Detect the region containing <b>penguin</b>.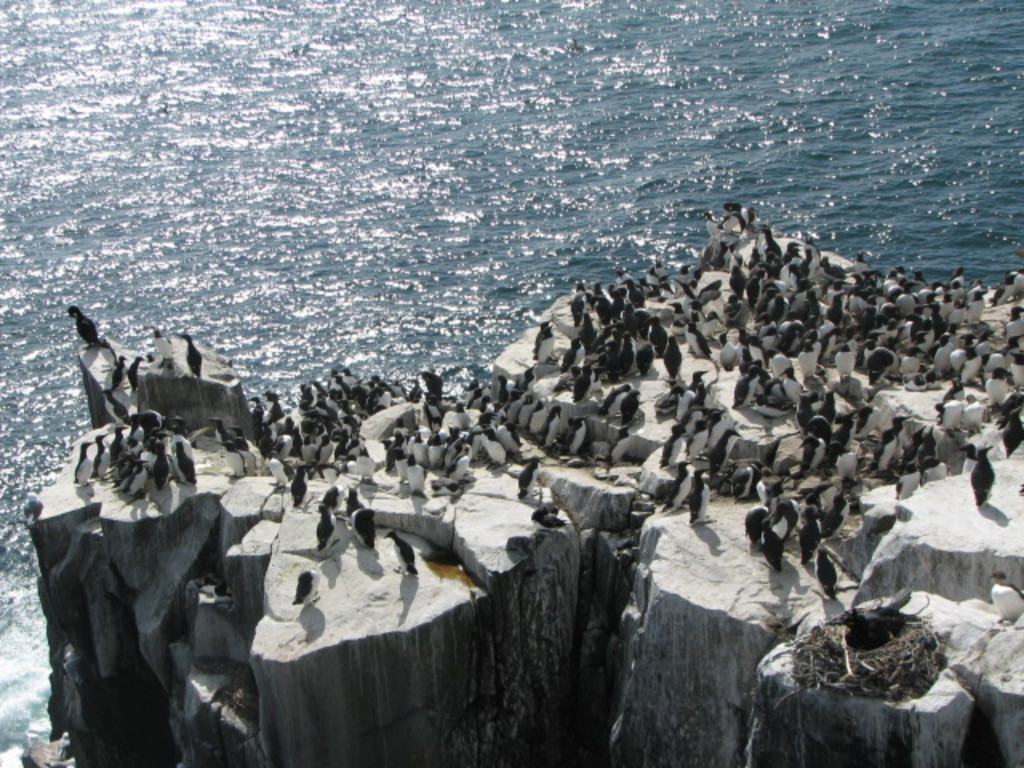
crop(685, 472, 712, 523).
